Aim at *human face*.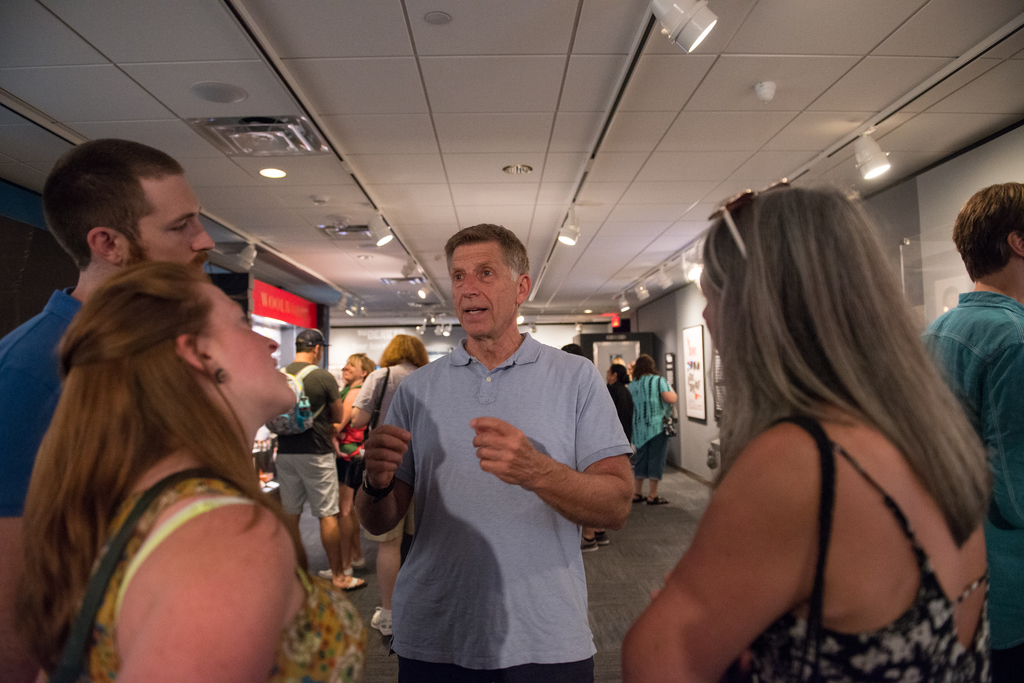
Aimed at 197/282/296/410.
